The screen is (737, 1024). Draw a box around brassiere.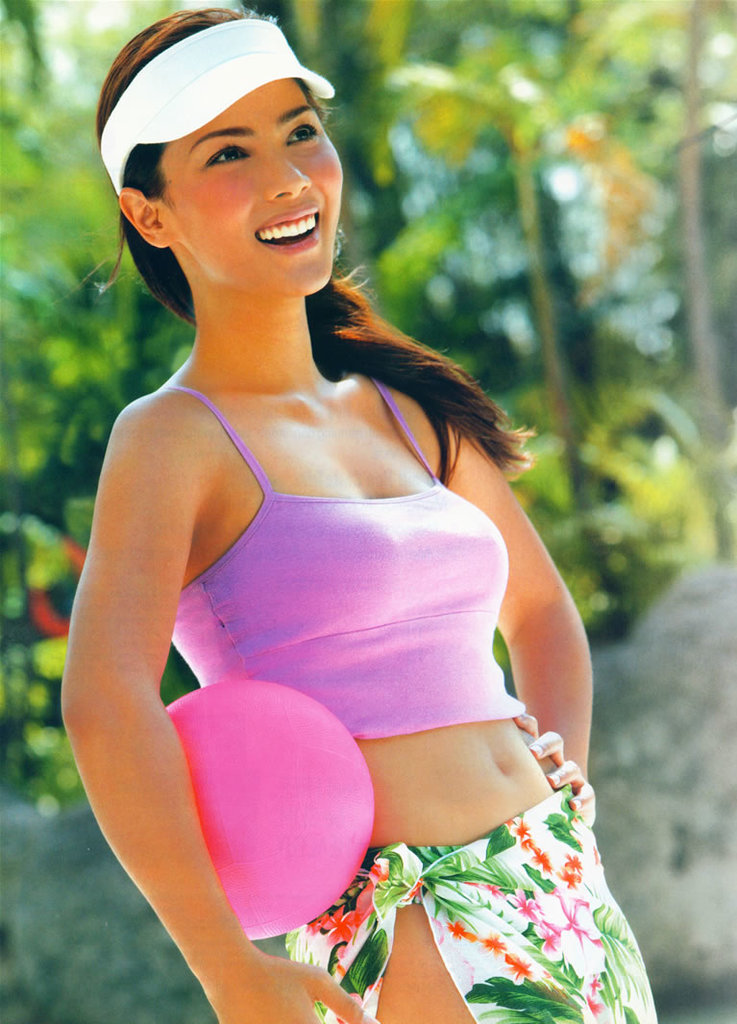
(149,382,533,726).
